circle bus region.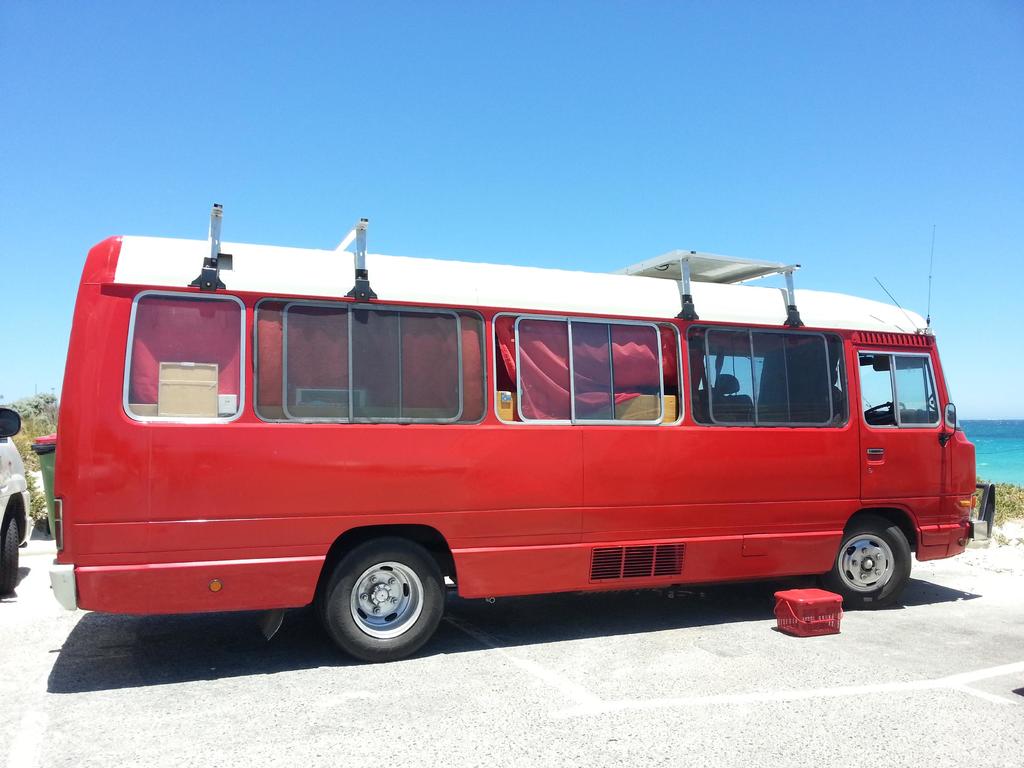
Region: {"x1": 45, "y1": 196, "x2": 1001, "y2": 661}.
